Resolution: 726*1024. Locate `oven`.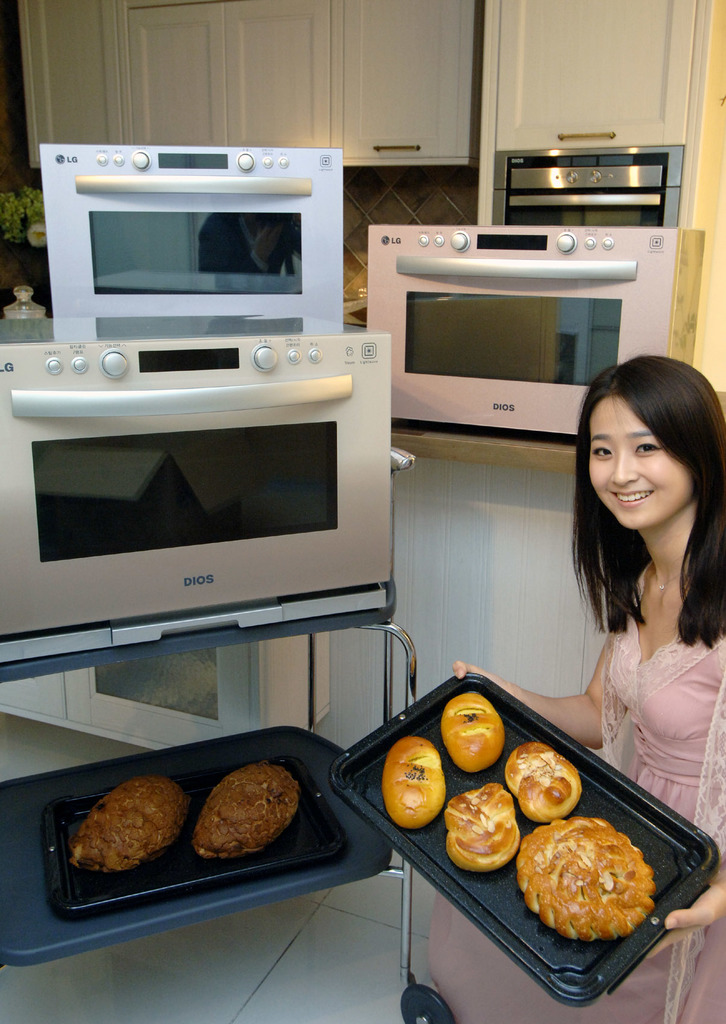
x1=0 y1=313 x2=393 y2=635.
